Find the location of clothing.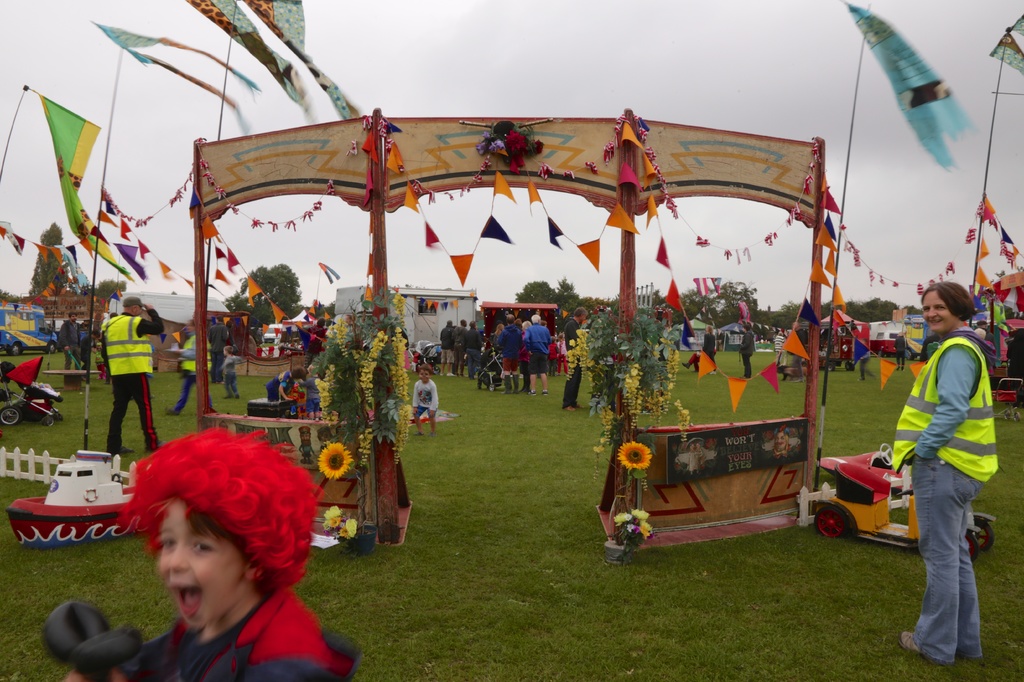
Location: [79,326,93,374].
